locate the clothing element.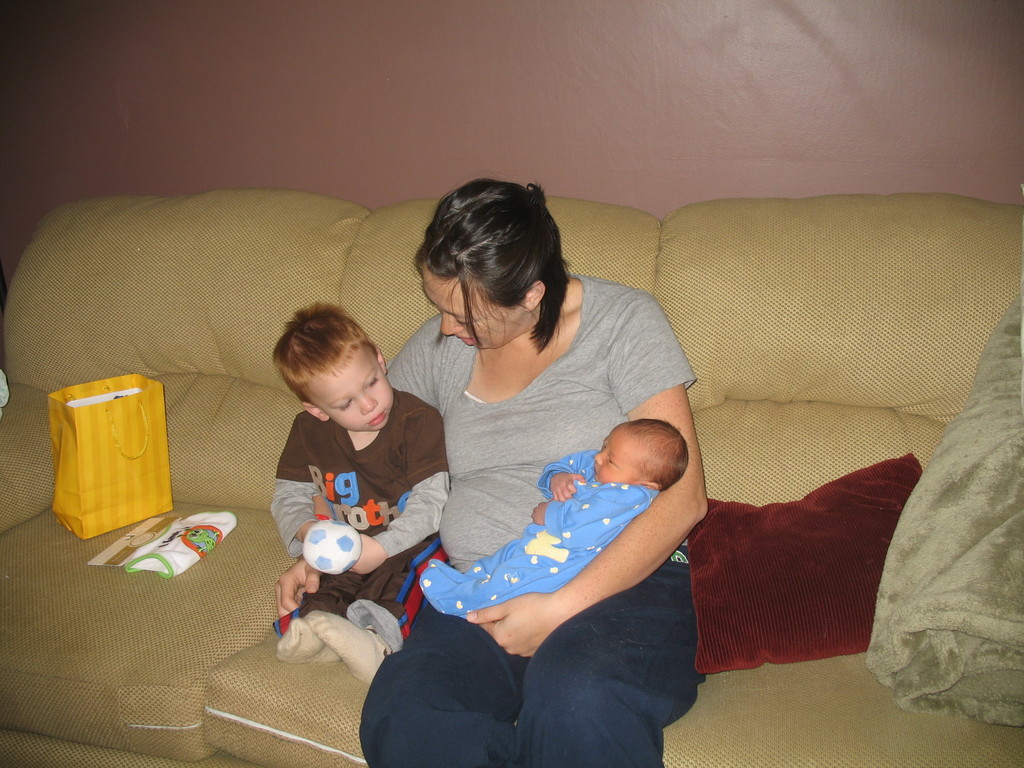
Element bbox: (left=109, top=179, right=920, bottom=738).
